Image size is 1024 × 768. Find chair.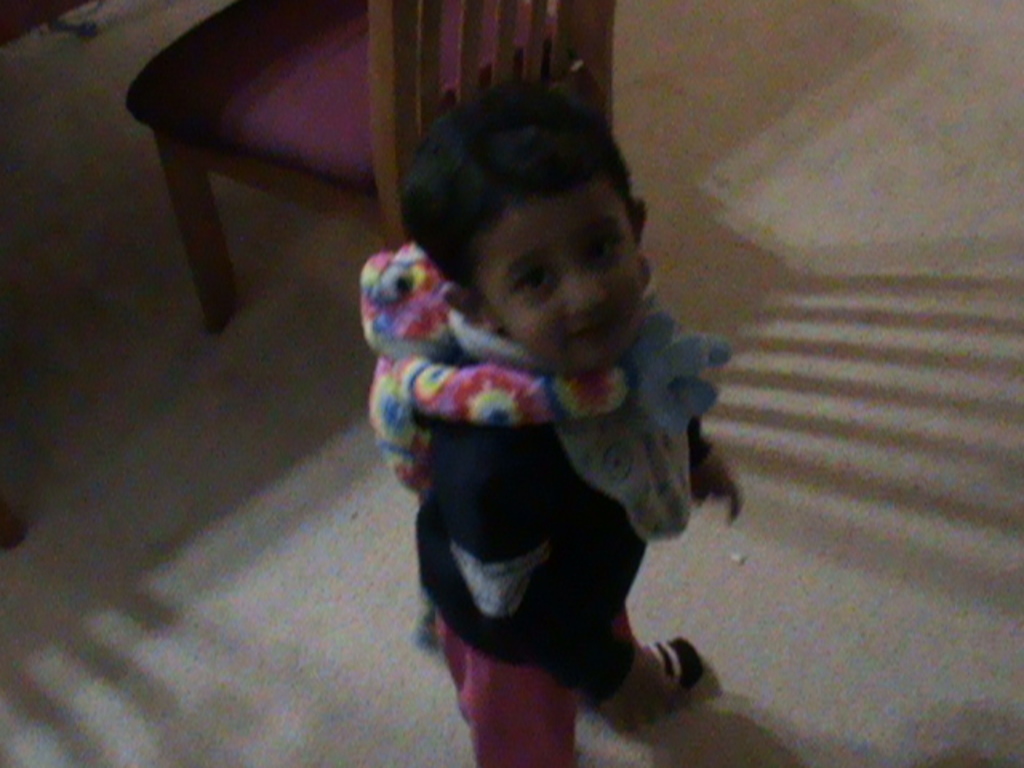
pyautogui.locateOnScreen(118, 0, 614, 334).
